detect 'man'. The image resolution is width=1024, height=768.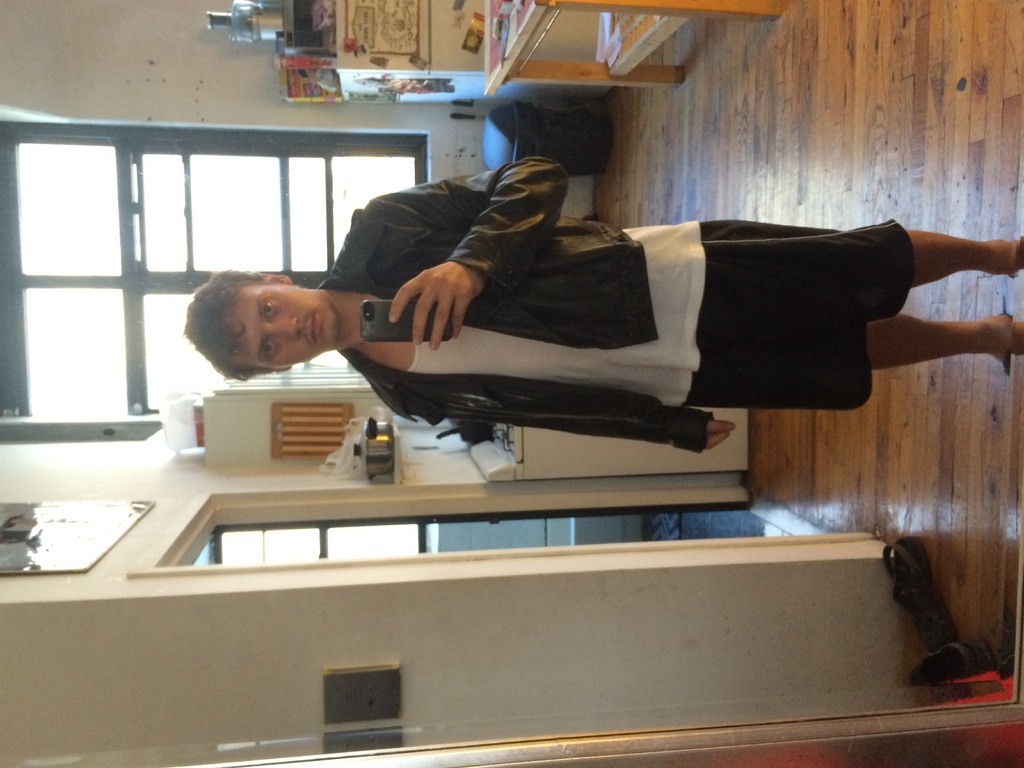
x1=149, y1=154, x2=1012, y2=514.
